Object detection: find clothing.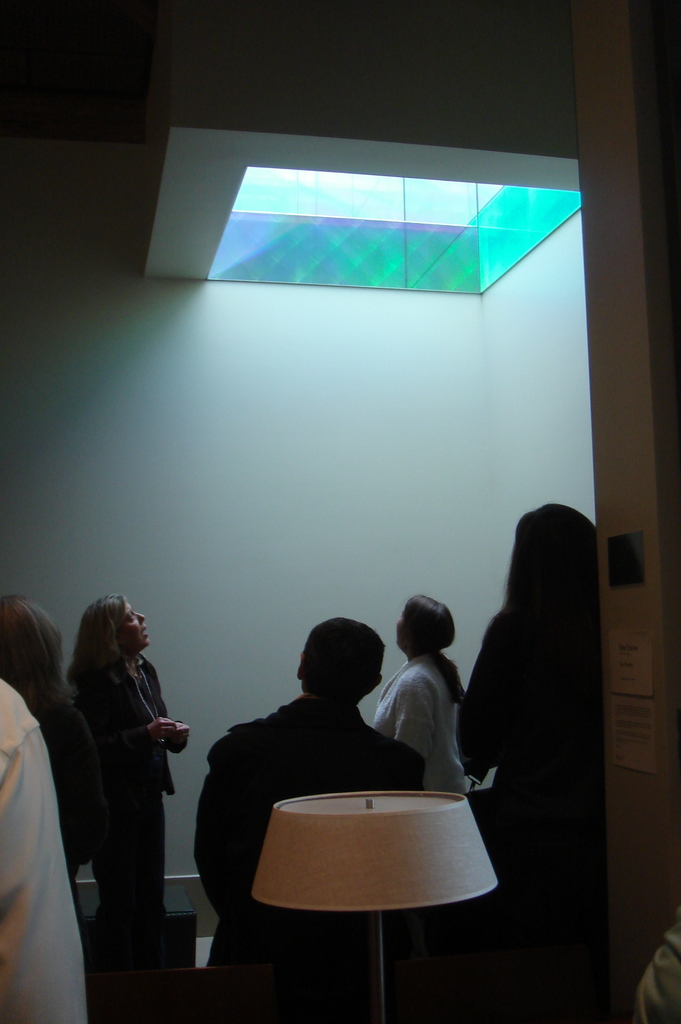
select_region(0, 676, 85, 1023).
